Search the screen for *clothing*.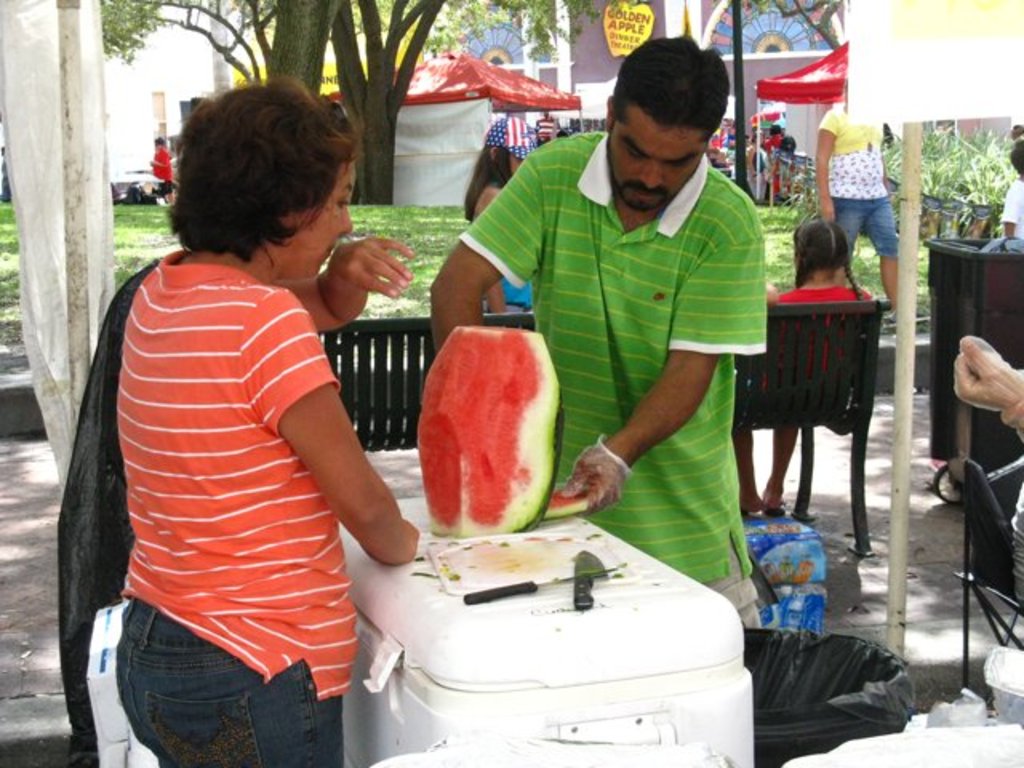
Found at x1=462 y1=134 x2=758 y2=627.
